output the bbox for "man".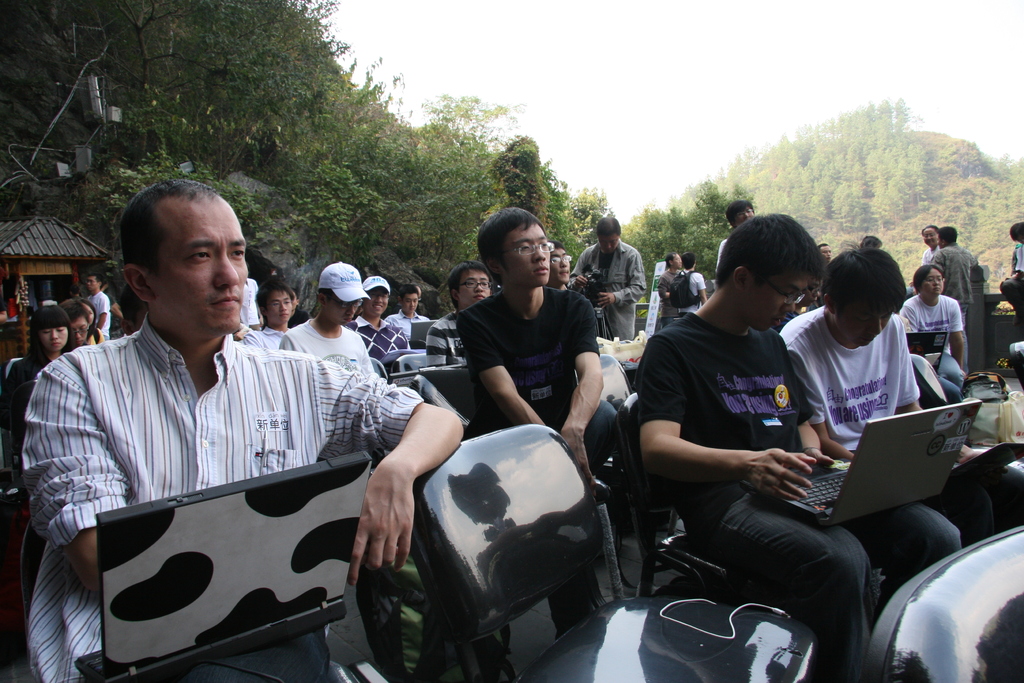
bbox=(572, 220, 643, 346).
